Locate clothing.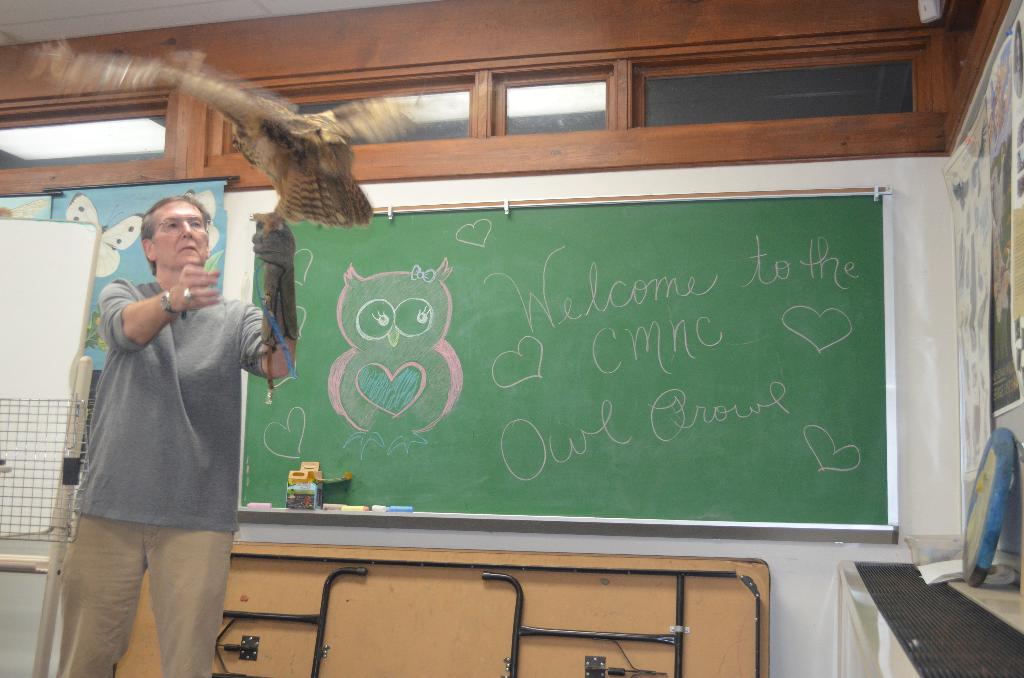
Bounding box: l=76, t=263, r=258, b=480.
